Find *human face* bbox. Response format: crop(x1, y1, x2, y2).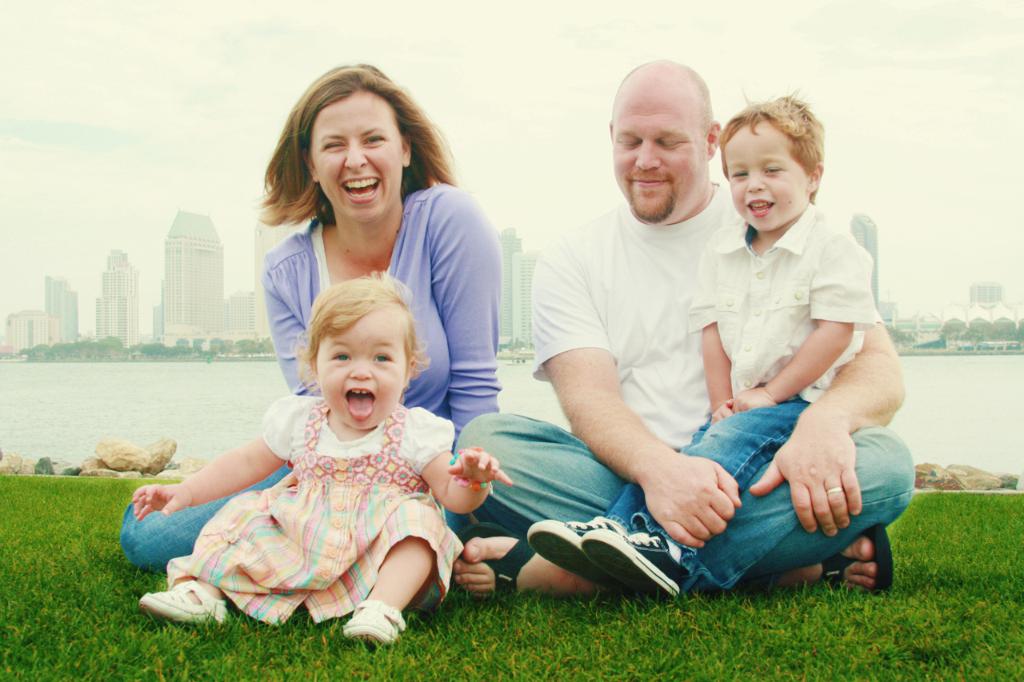
crop(726, 130, 805, 231).
